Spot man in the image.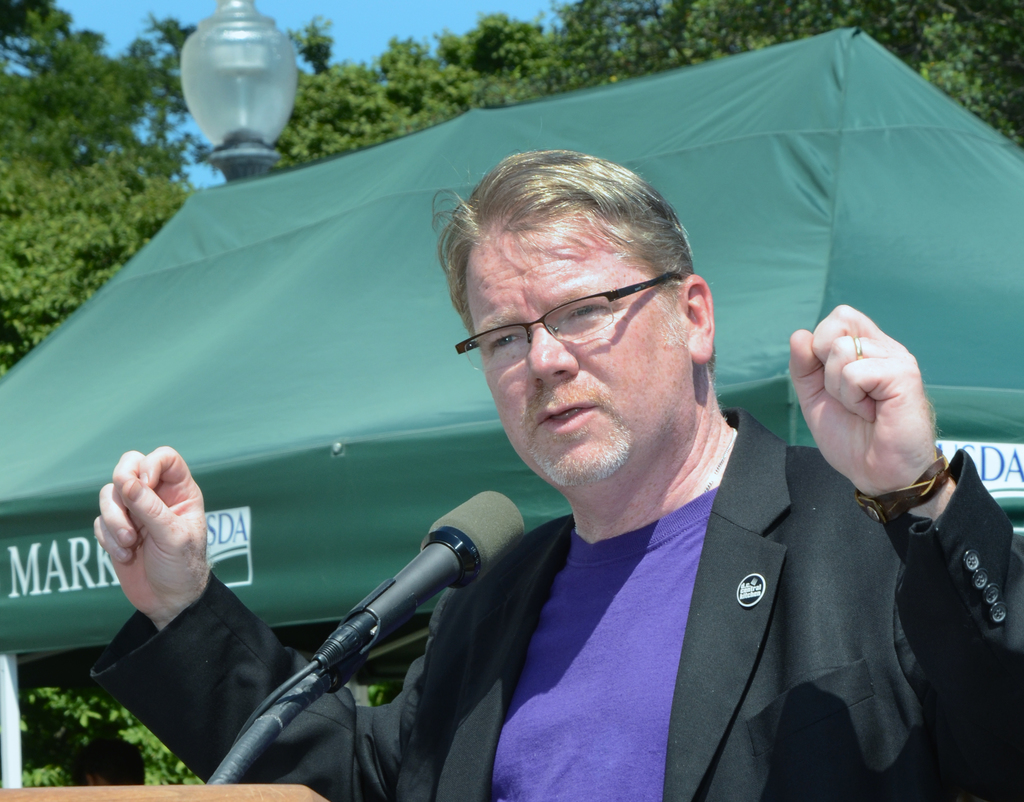
man found at [x1=70, y1=138, x2=1023, y2=801].
